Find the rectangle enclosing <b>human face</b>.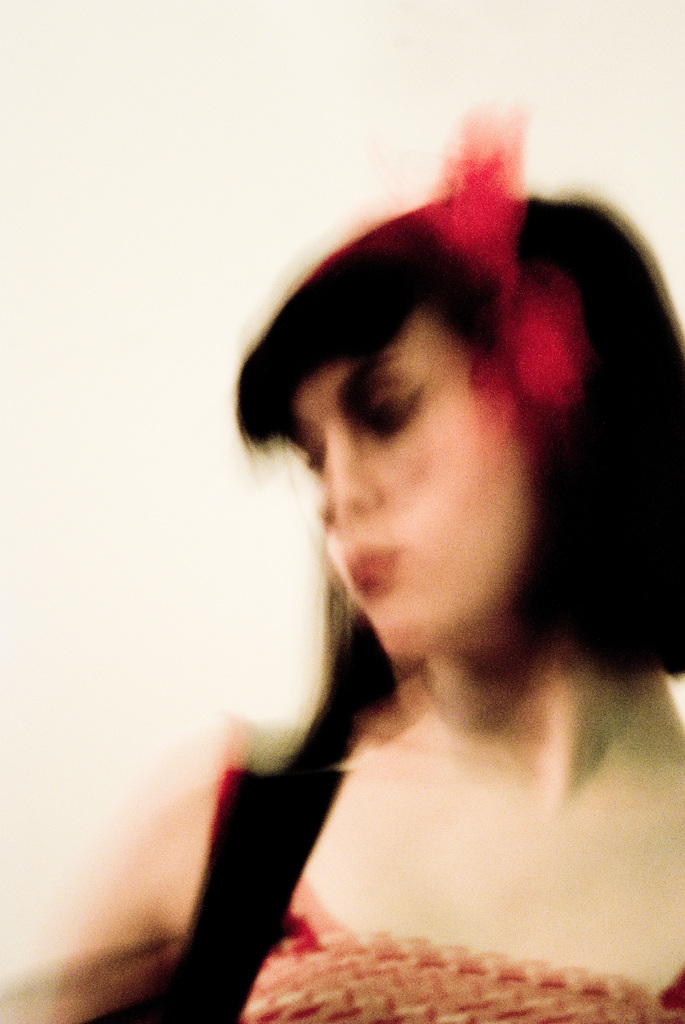
bbox=(290, 312, 549, 666).
